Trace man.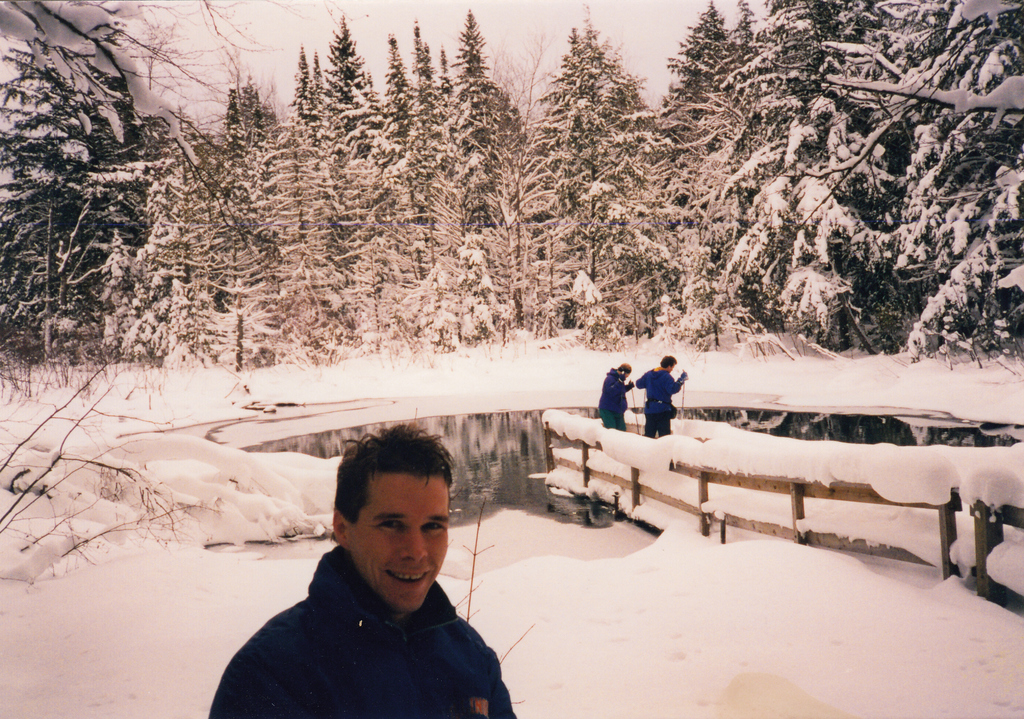
Traced to bbox(634, 354, 691, 438).
